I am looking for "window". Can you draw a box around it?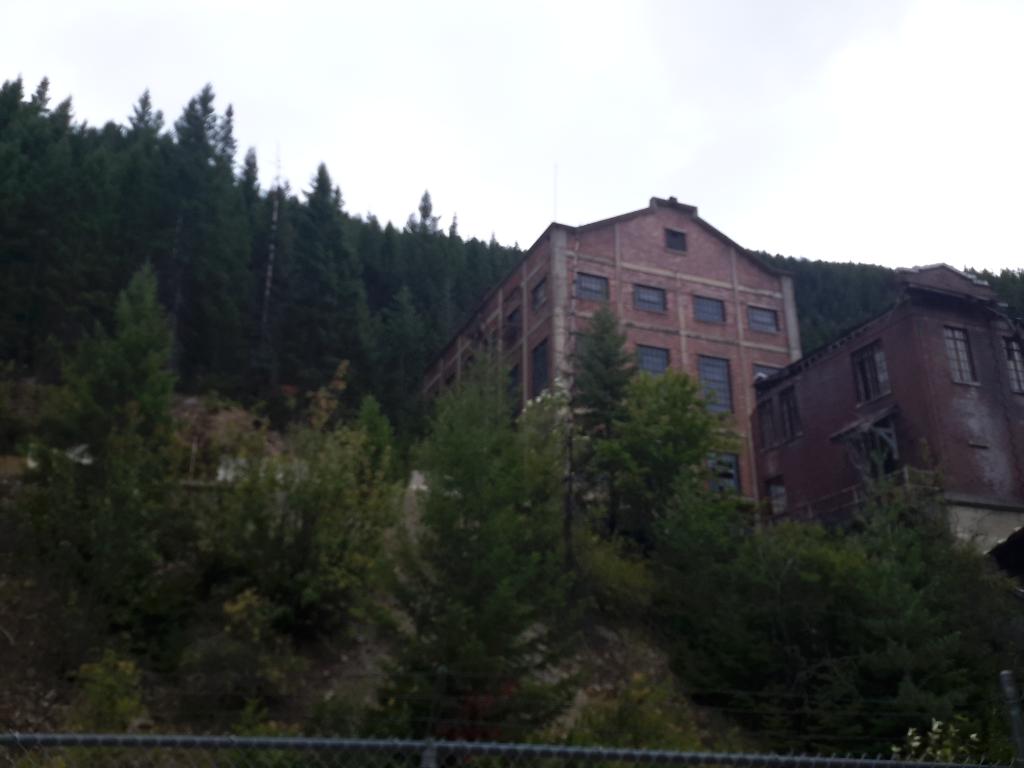
Sure, the bounding box is x1=1000 y1=332 x2=1023 y2=397.
